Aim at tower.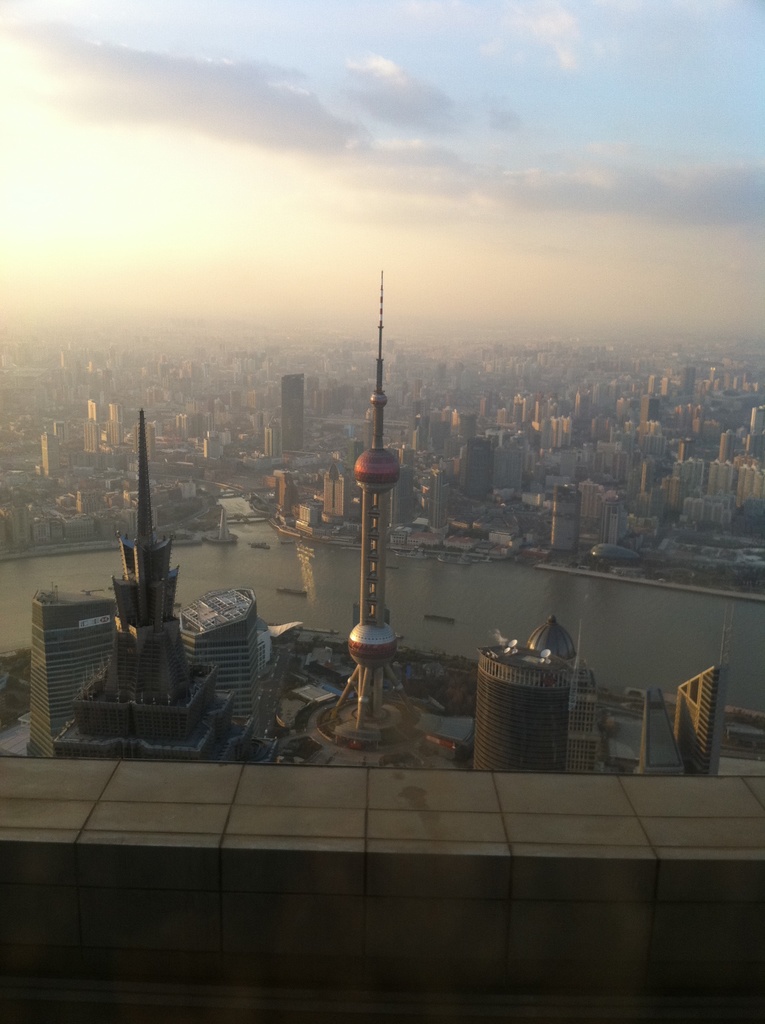
Aimed at 328 282 425 727.
